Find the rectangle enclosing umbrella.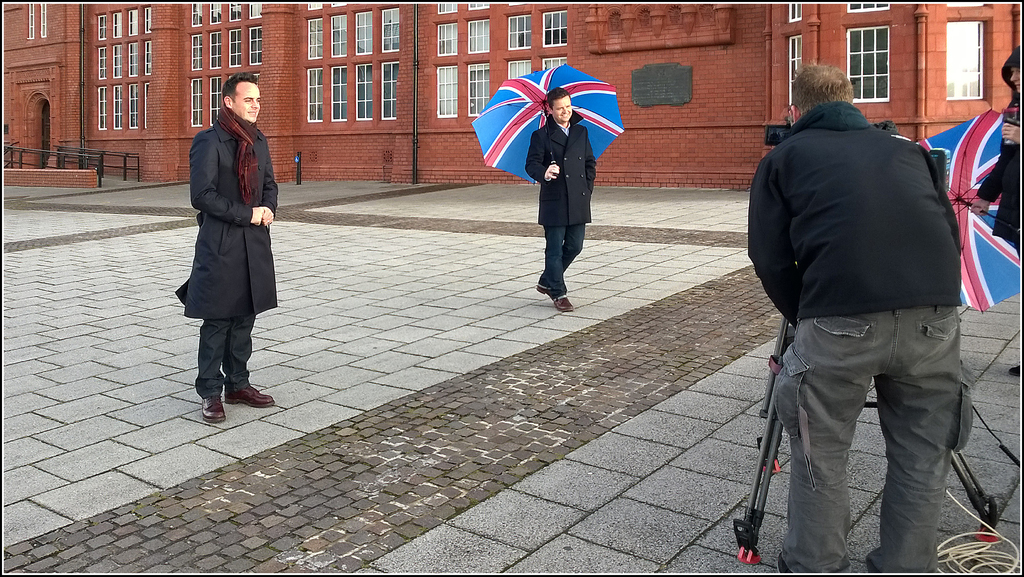
detection(917, 108, 1023, 317).
